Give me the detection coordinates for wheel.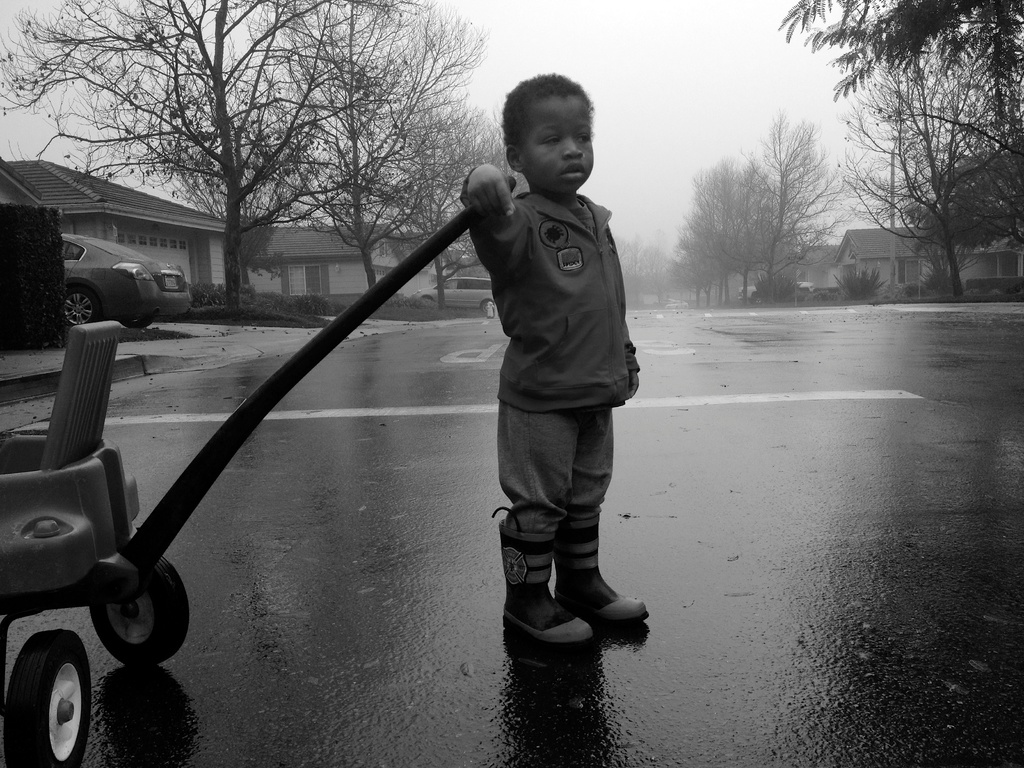
select_region(11, 642, 79, 767).
